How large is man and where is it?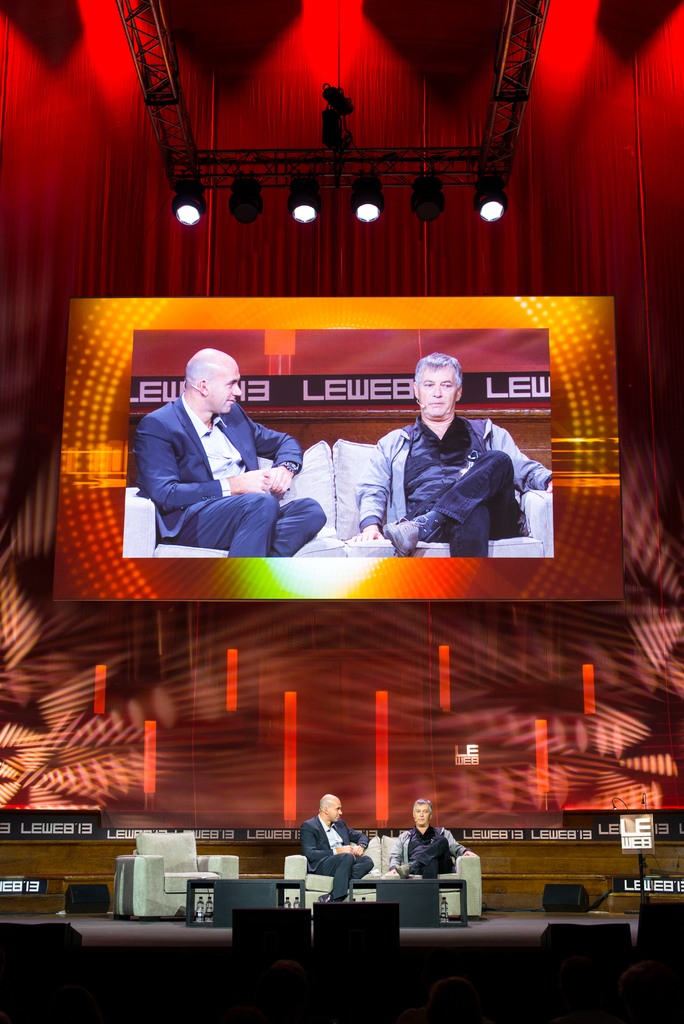
Bounding box: [left=382, top=798, right=478, bottom=882].
